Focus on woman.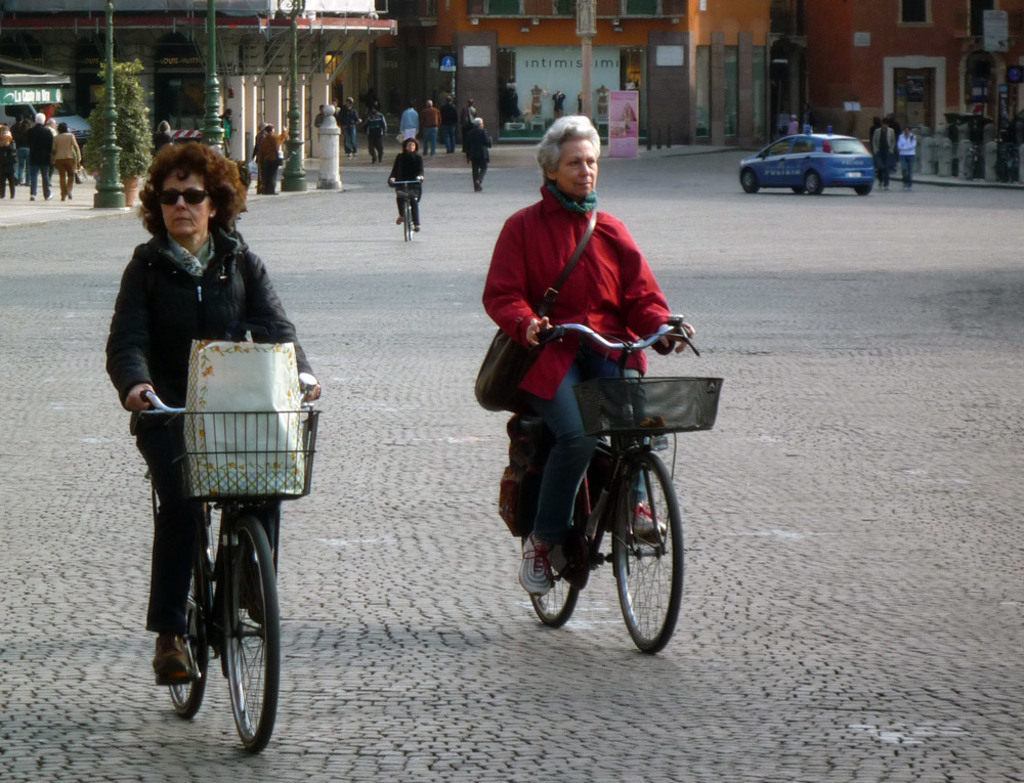
Focused at rect(111, 138, 304, 733).
